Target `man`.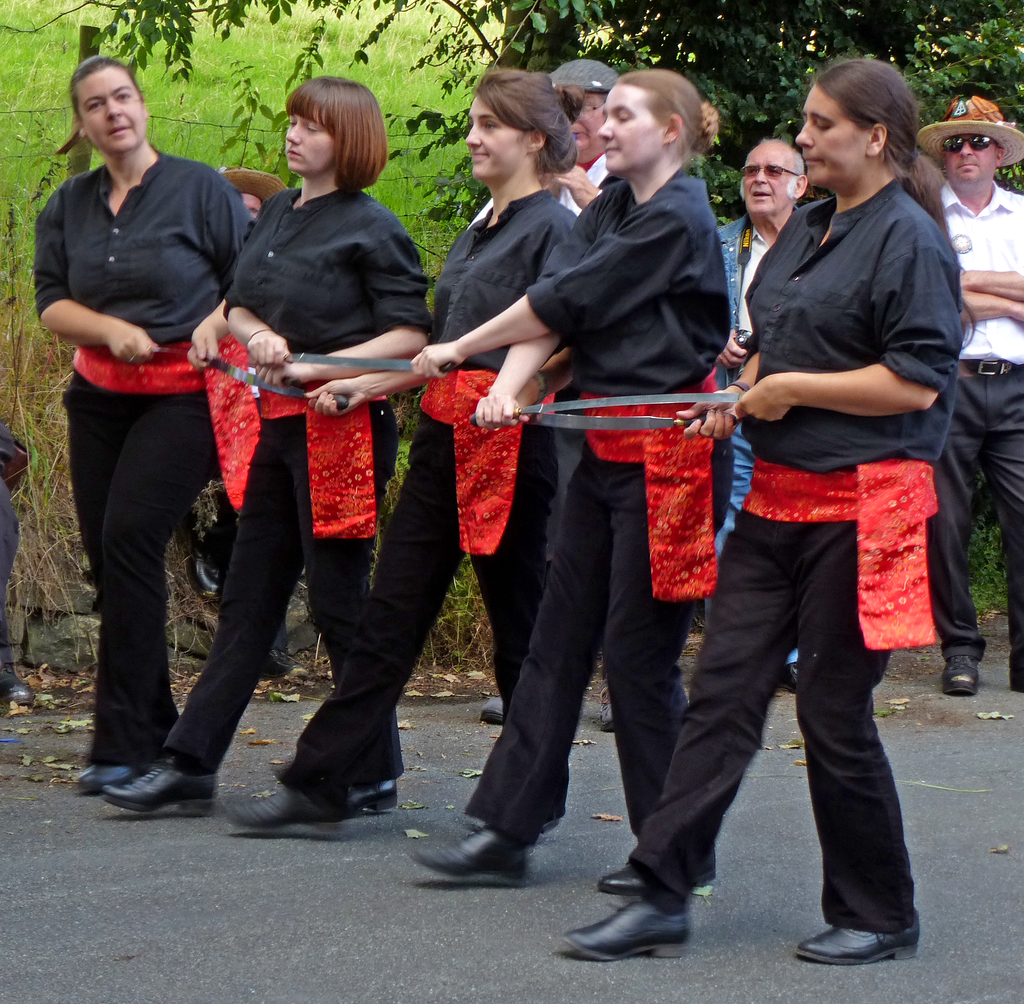
Target region: {"left": 897, "top": 83, "right": 1023, "bottom": 717}.
